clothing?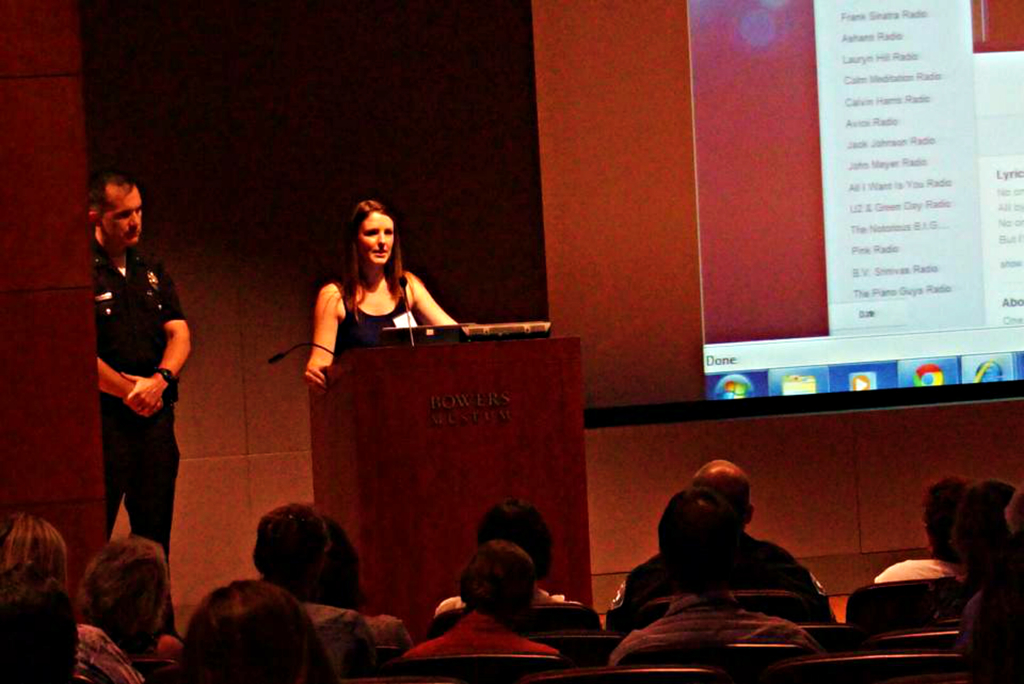
<bbox>621, 538, 819, 615</bbox>
